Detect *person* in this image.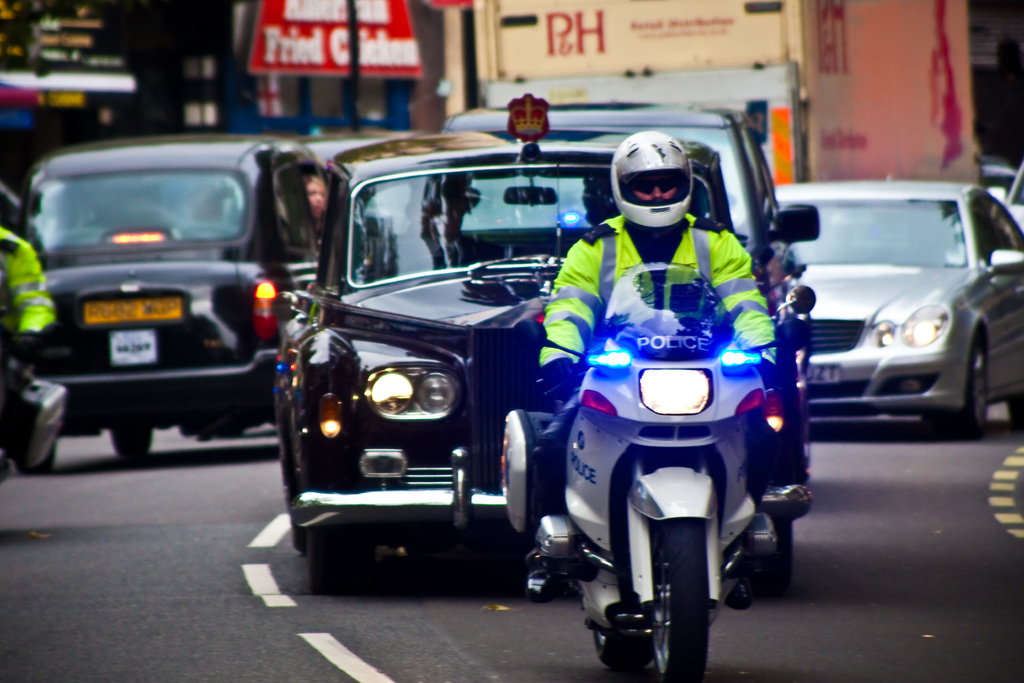
Detection: left=300, top=171, right=322, bottom=224.
